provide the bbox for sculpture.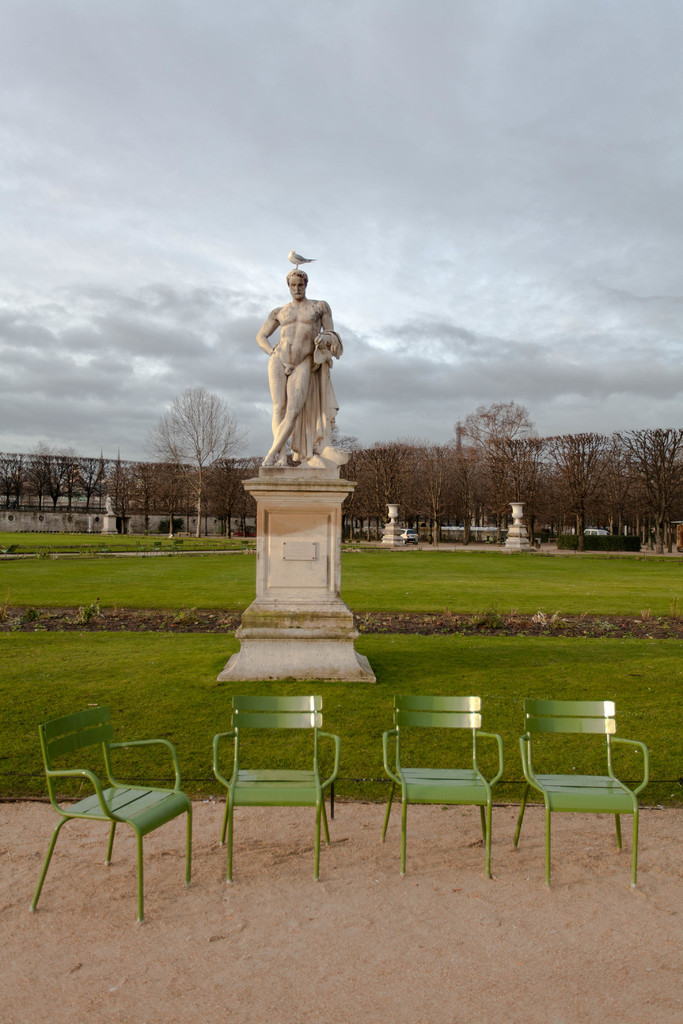
{"left": 249, "top": 262, "right": 351, "bottom": 474}.
